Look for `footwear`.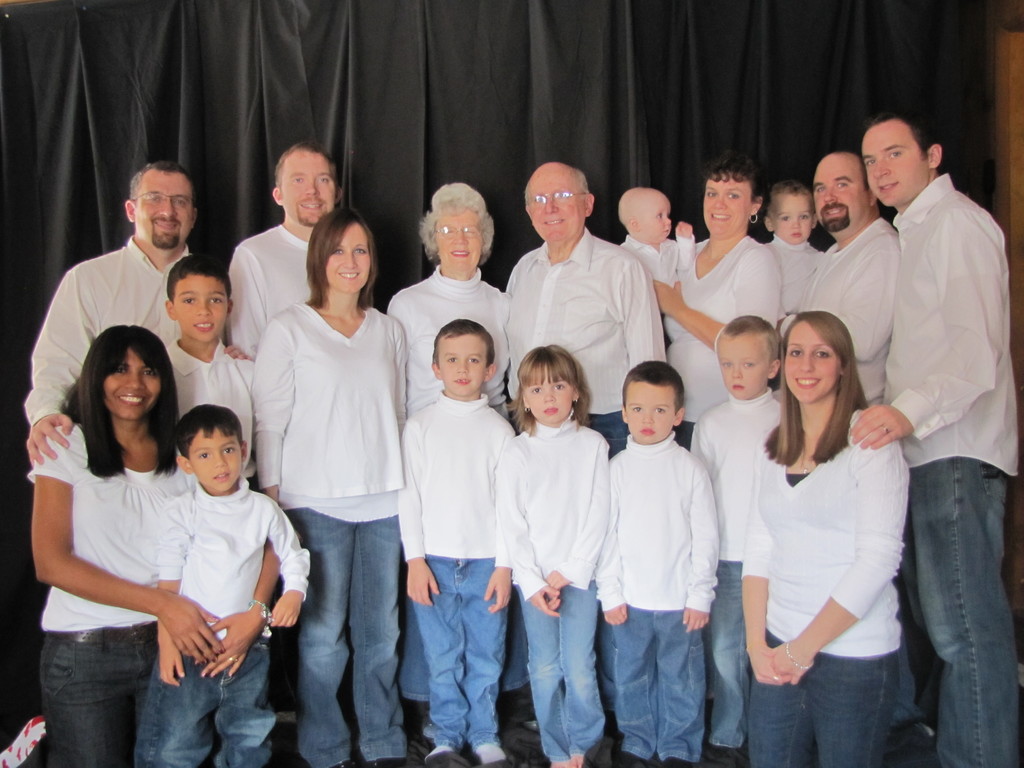
Found: locate(428, 746, 467, 767).
